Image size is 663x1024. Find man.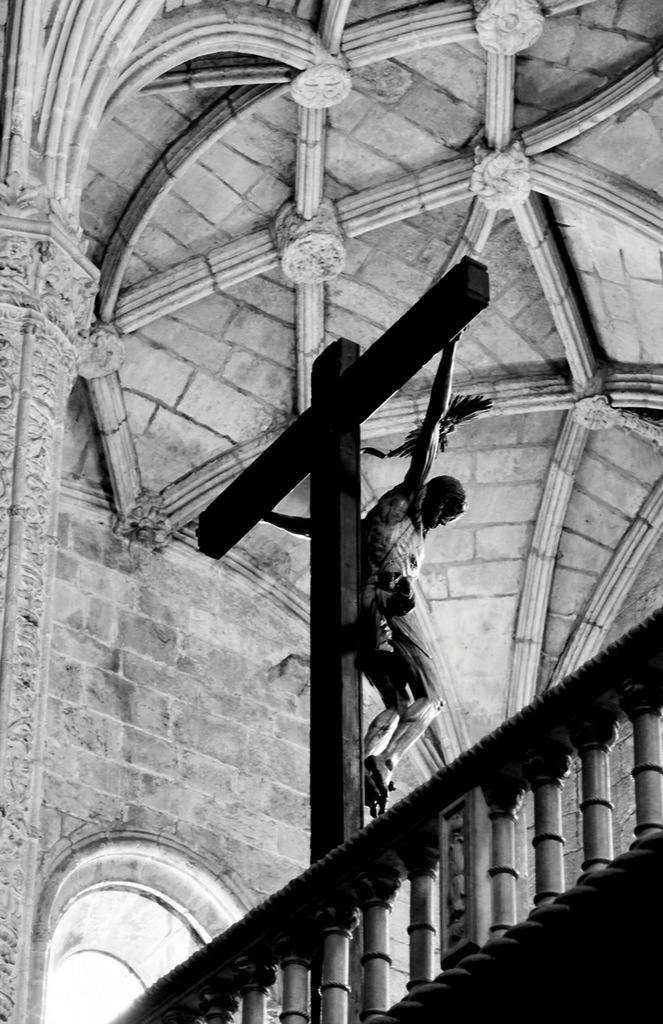
bbox=(262, 326, 479, 818).
